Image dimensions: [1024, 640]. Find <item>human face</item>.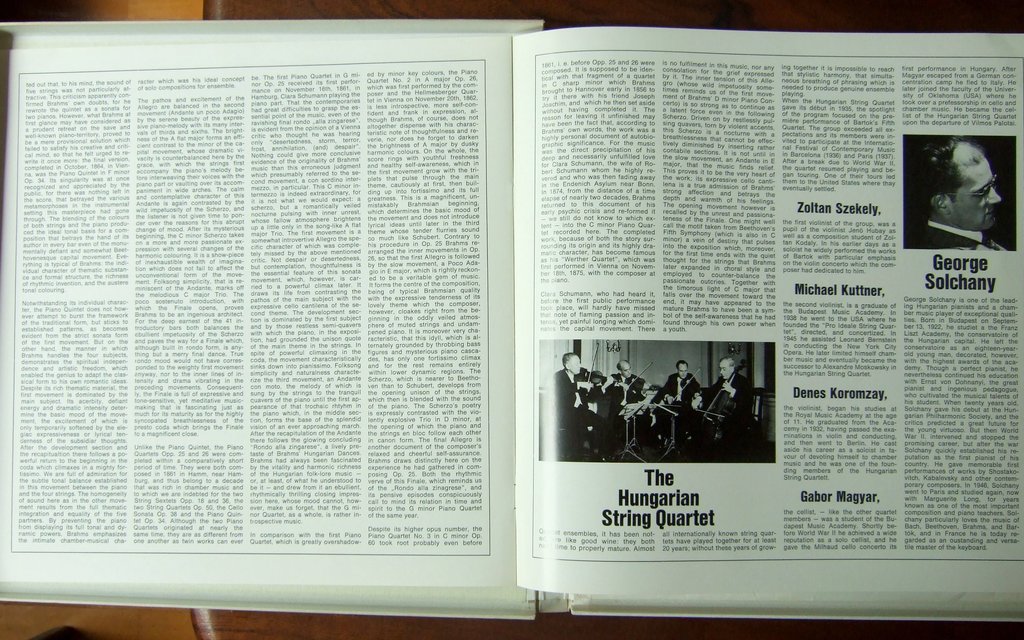
950,164,1005,229.
